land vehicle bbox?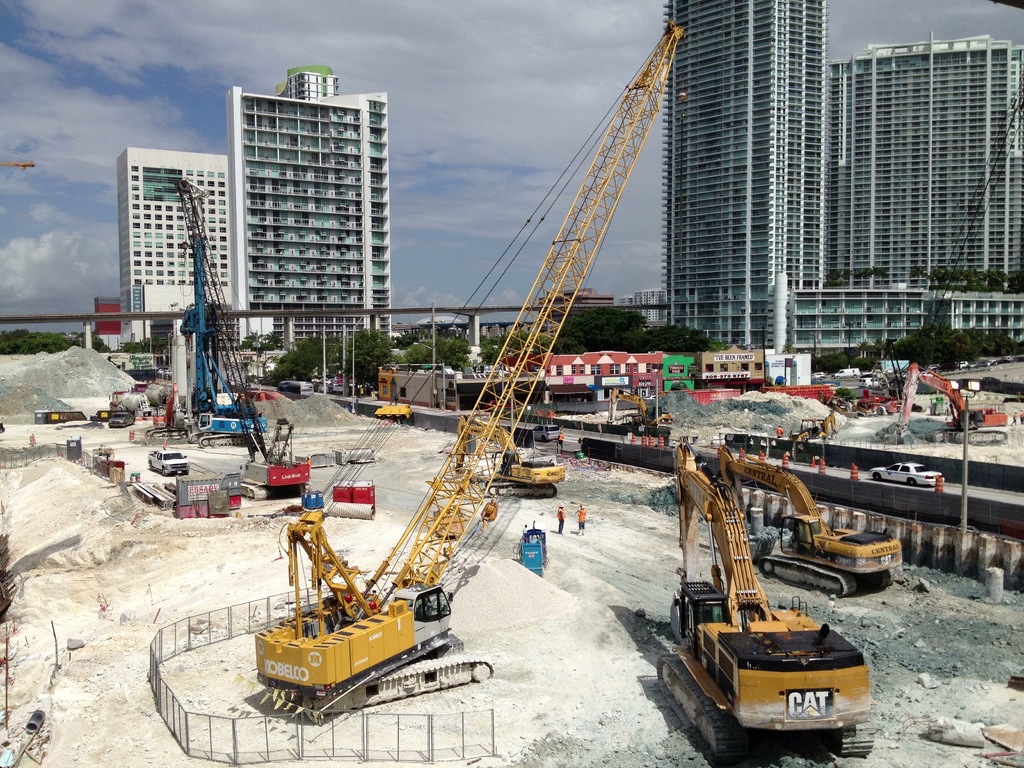
x1=605 y1=389 x2=673 y2=428
